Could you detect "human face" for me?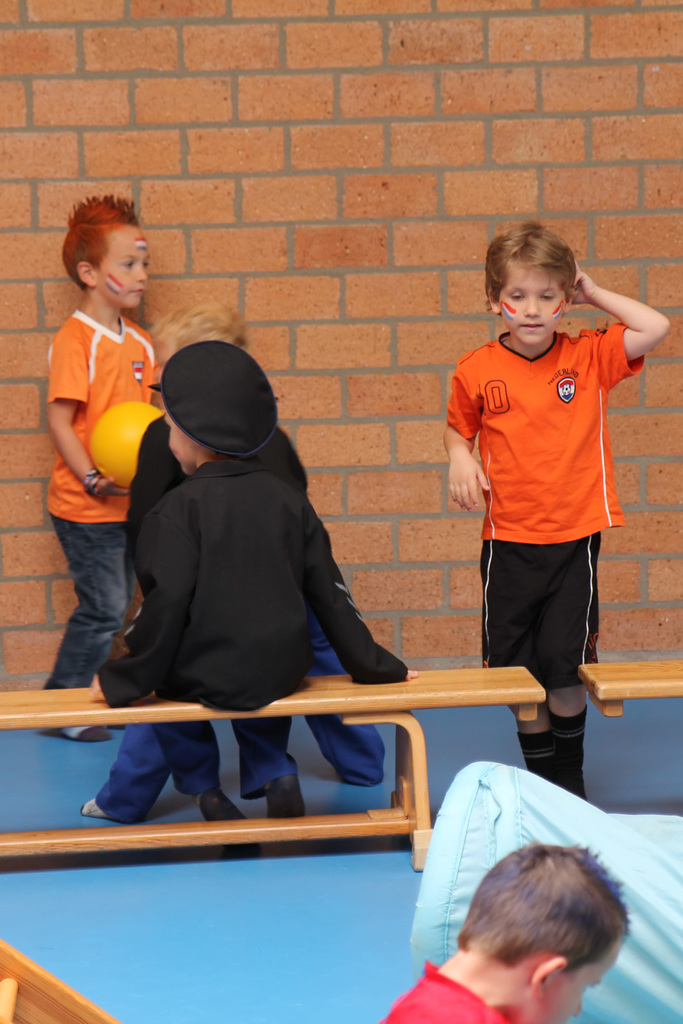
Detection result: detection(97, 221, 154, 309).
